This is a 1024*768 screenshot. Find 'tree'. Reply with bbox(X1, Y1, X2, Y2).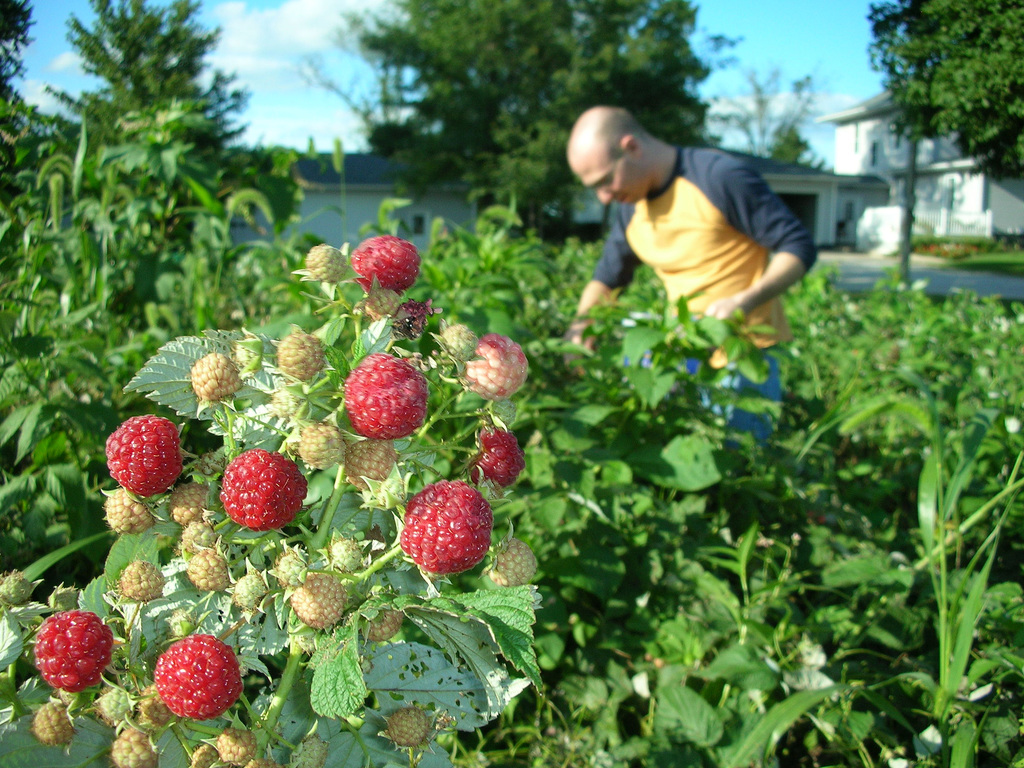
bbox(12, 0, 280, 260).
